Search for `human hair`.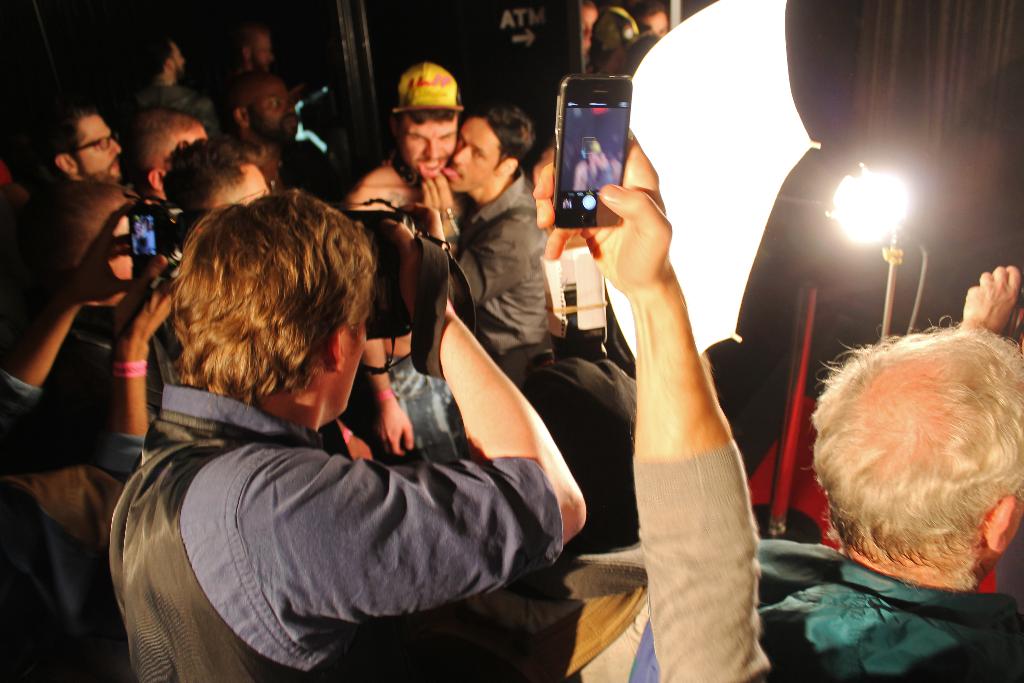
Found at 160:132:282:224.
